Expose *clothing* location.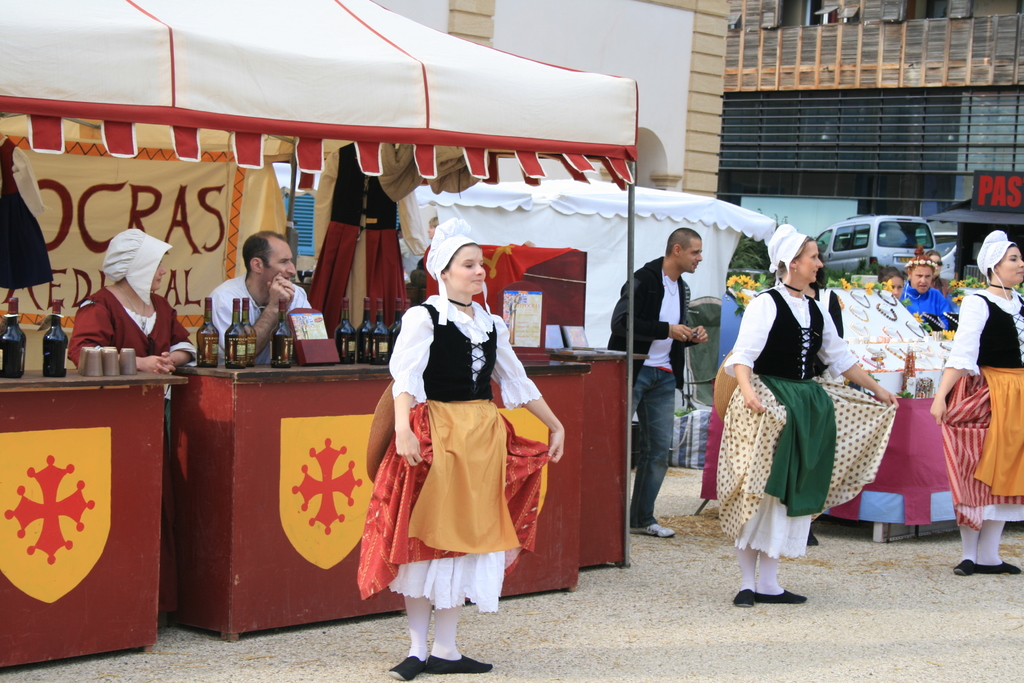
Exposed at crop(604, 256, 691, 530).
